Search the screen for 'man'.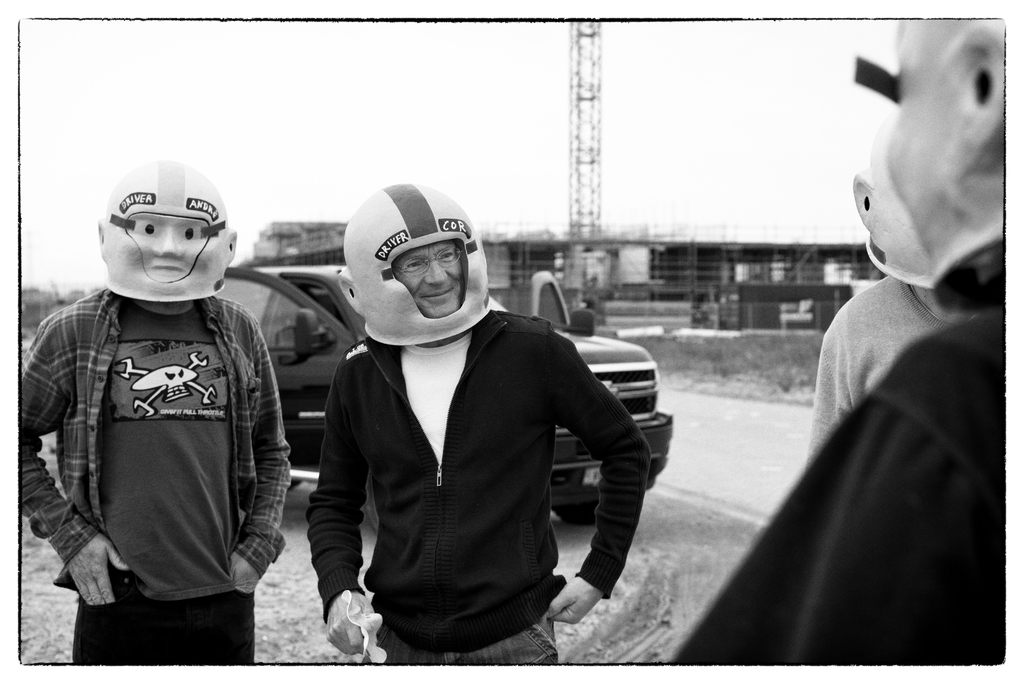
Found at [left=16, top=158, right=292, bottom=665].
